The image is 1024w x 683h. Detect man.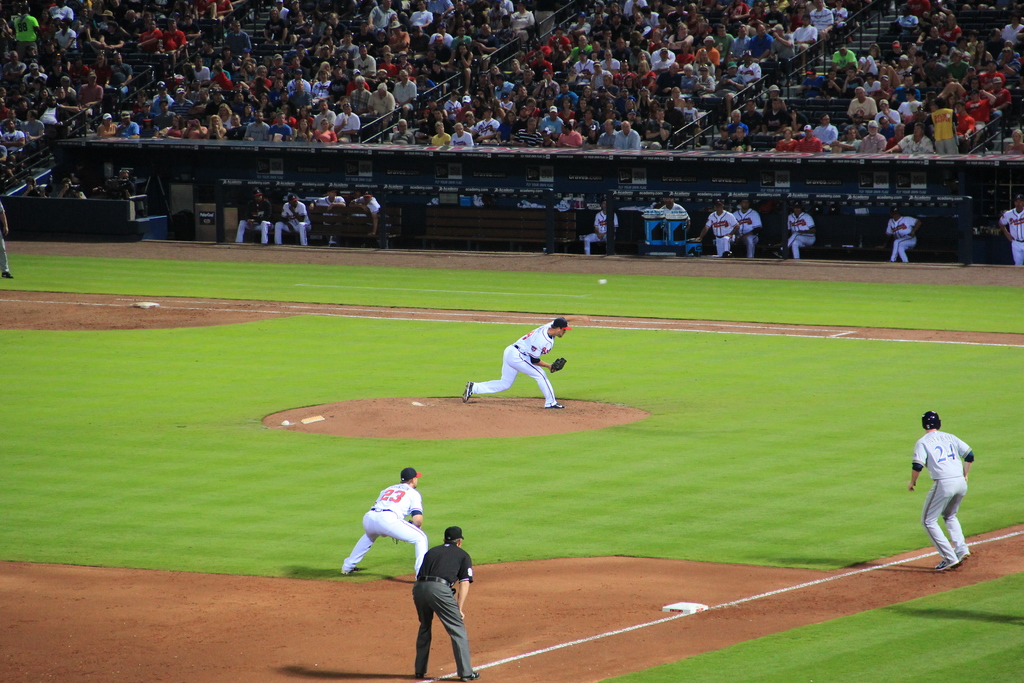
Detection: 884/200/922/266.
